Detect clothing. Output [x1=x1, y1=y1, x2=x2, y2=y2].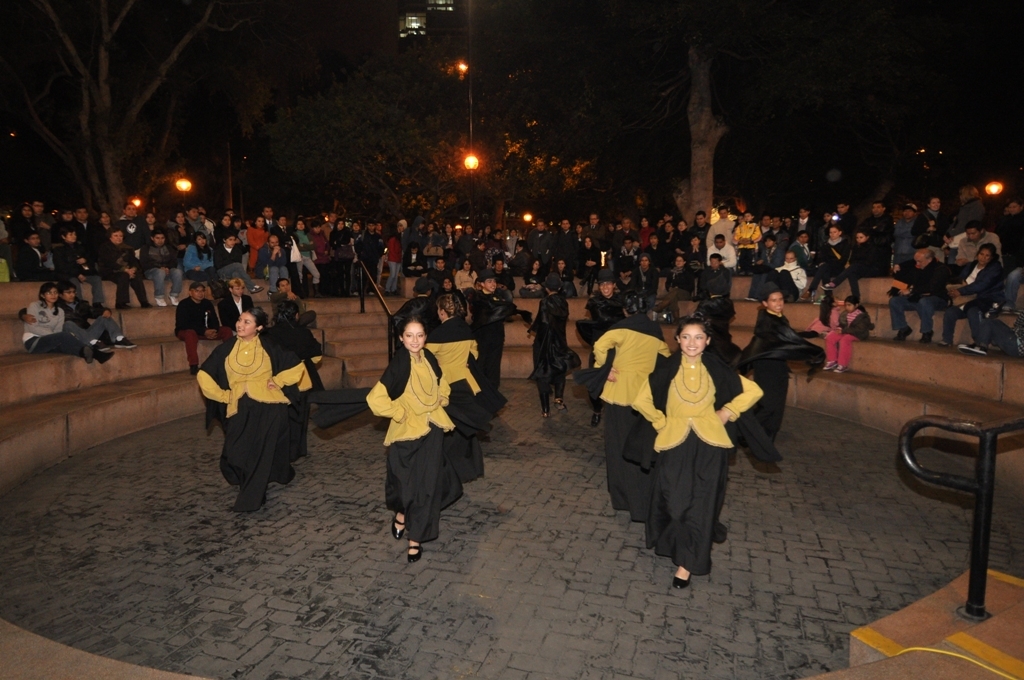
[x1=1003, y1=266, x2=1023, y2=307].
